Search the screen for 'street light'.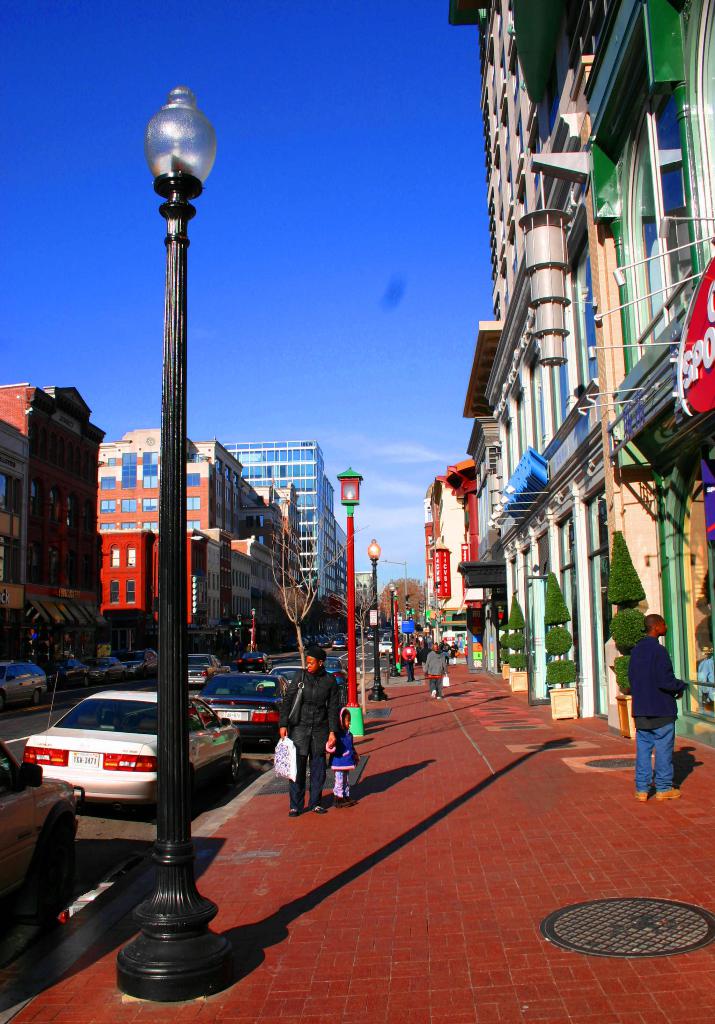
Found at <box>113,84,231,1007</box>.
